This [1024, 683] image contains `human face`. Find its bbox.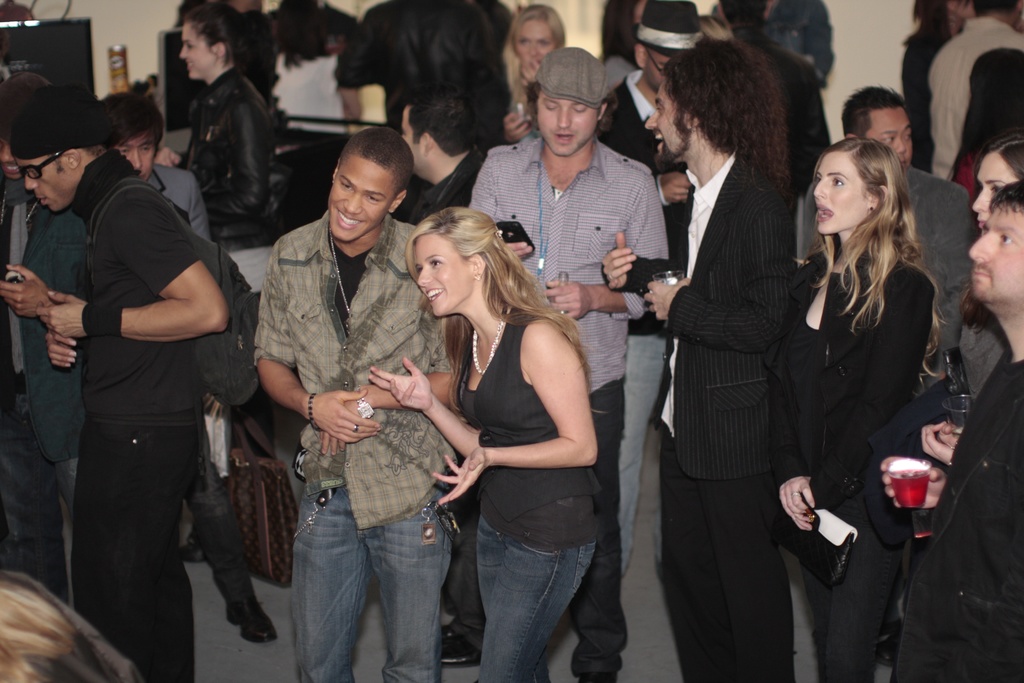
l=12, t=147, r=71, b=210.
